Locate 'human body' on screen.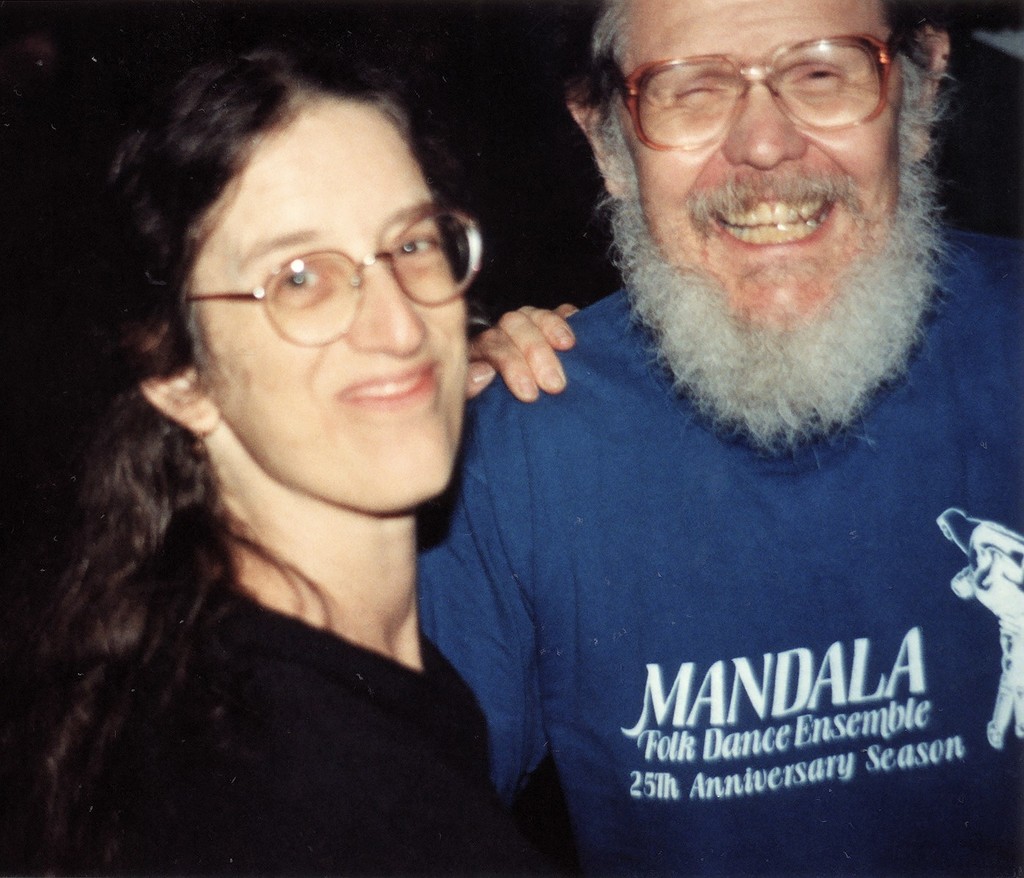
On screen at l=20, t=65, r=600, b=871.
